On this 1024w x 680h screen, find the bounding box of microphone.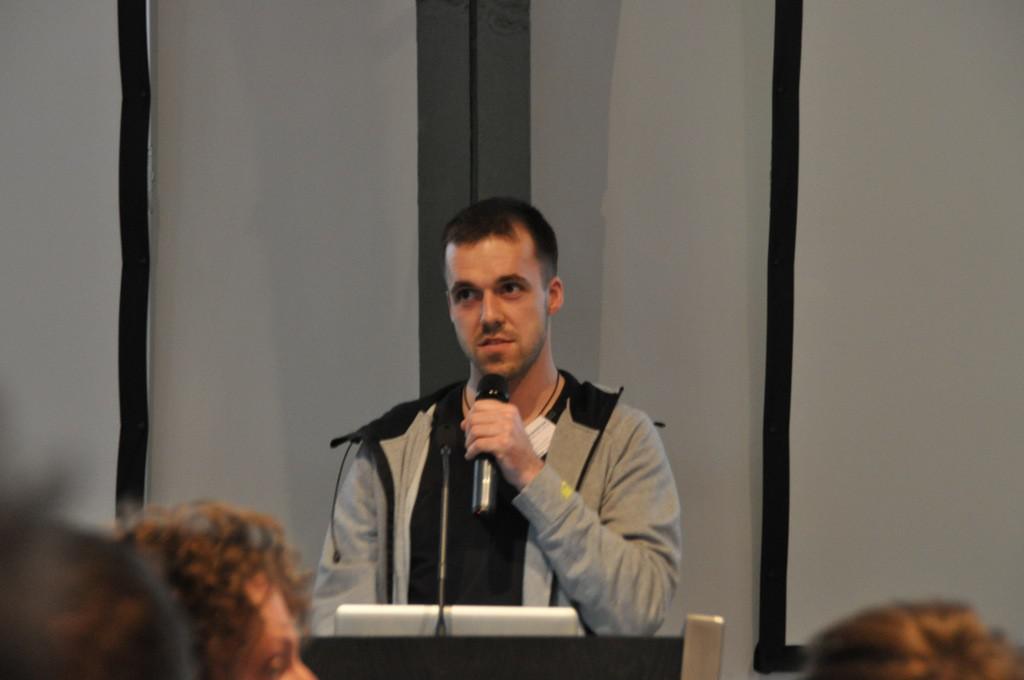
Bounding box: locate(471, 370, 518, 522).
